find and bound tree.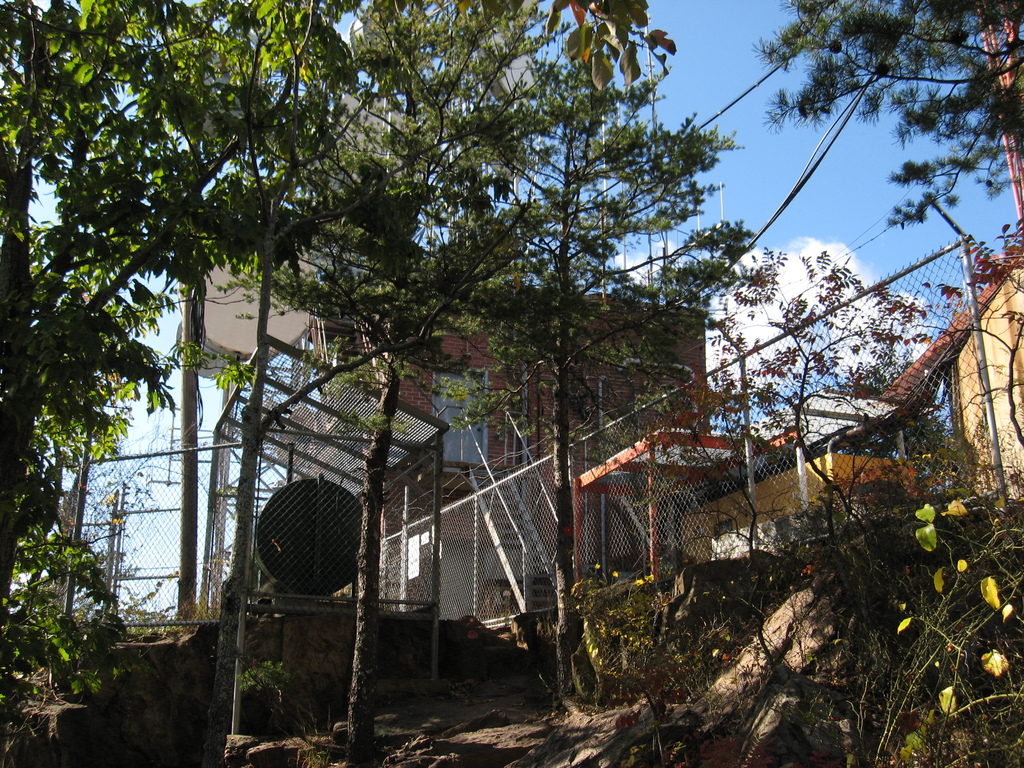
Bound: box=[585, 227, 962, 593].
